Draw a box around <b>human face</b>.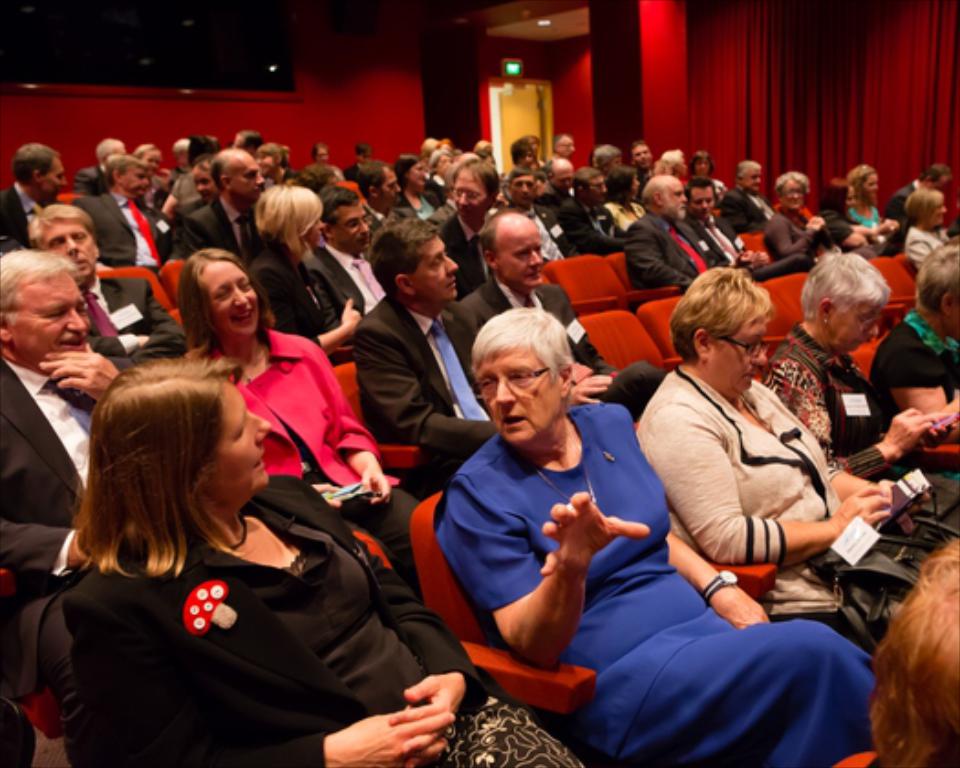
746/174/761/192.
